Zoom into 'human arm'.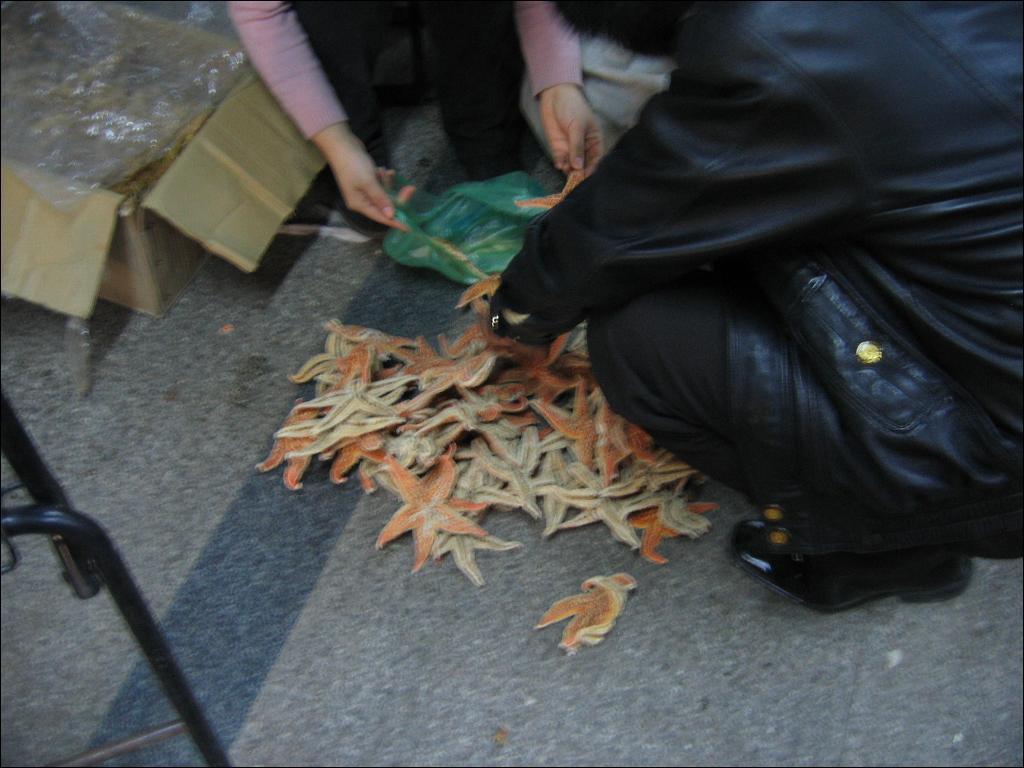
Zoom target: rect(480, 49, 817, 352).
